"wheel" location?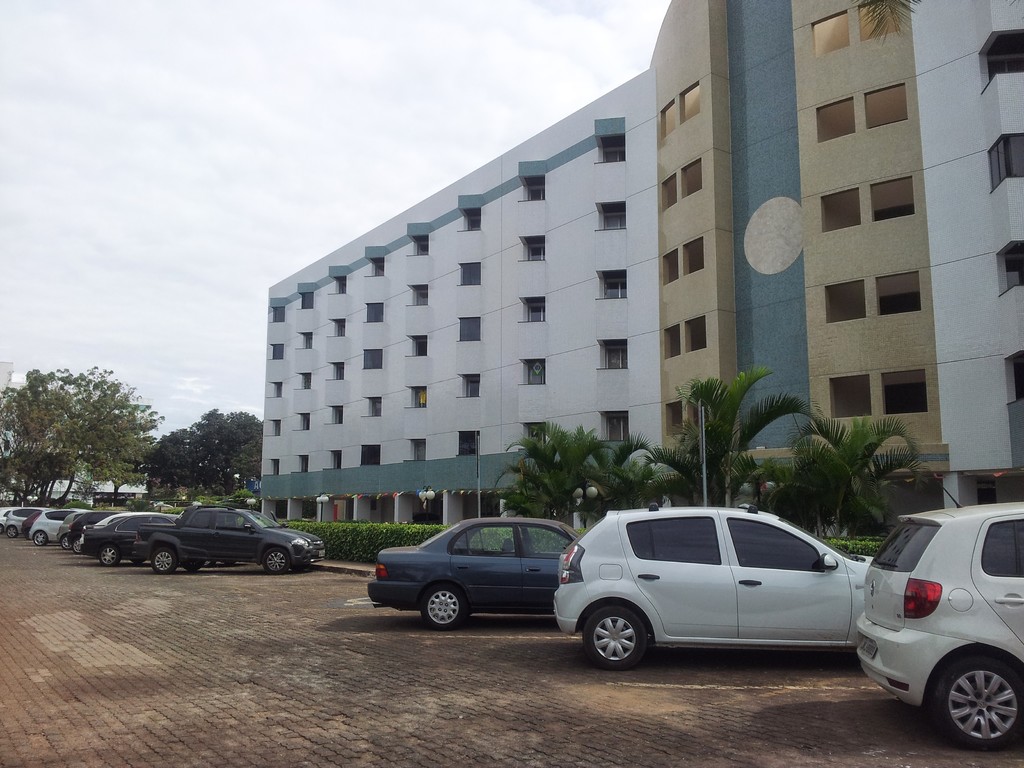
{"x1": 71, "y1": 540, "x2": 83, "y2": 553}
